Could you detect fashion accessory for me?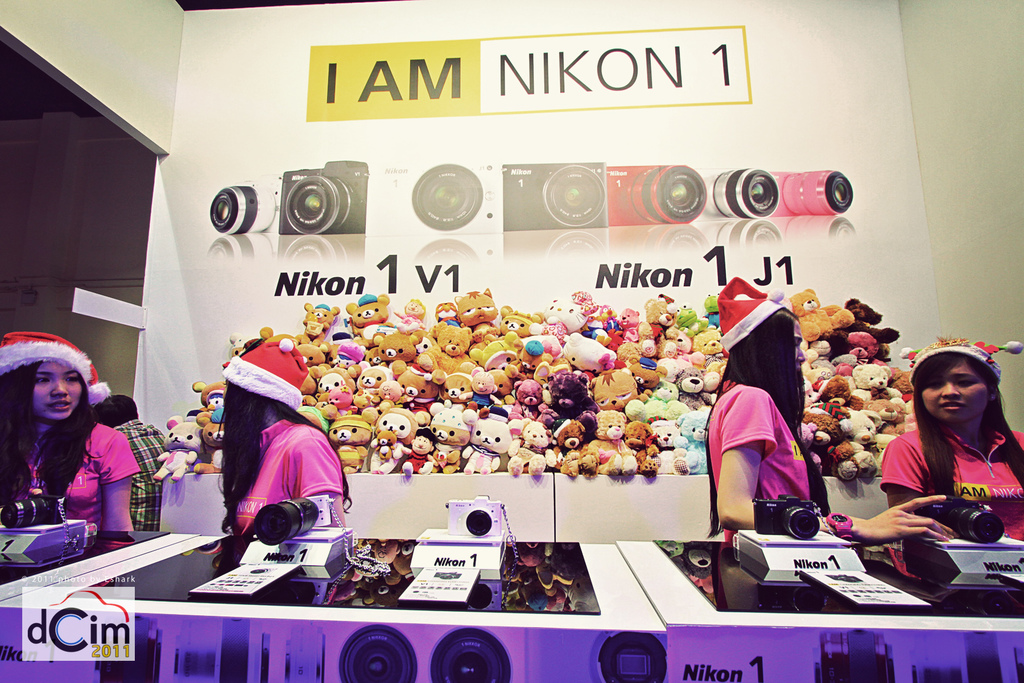
Detection result: [left=714, top=274, right=790, bottom=360].
